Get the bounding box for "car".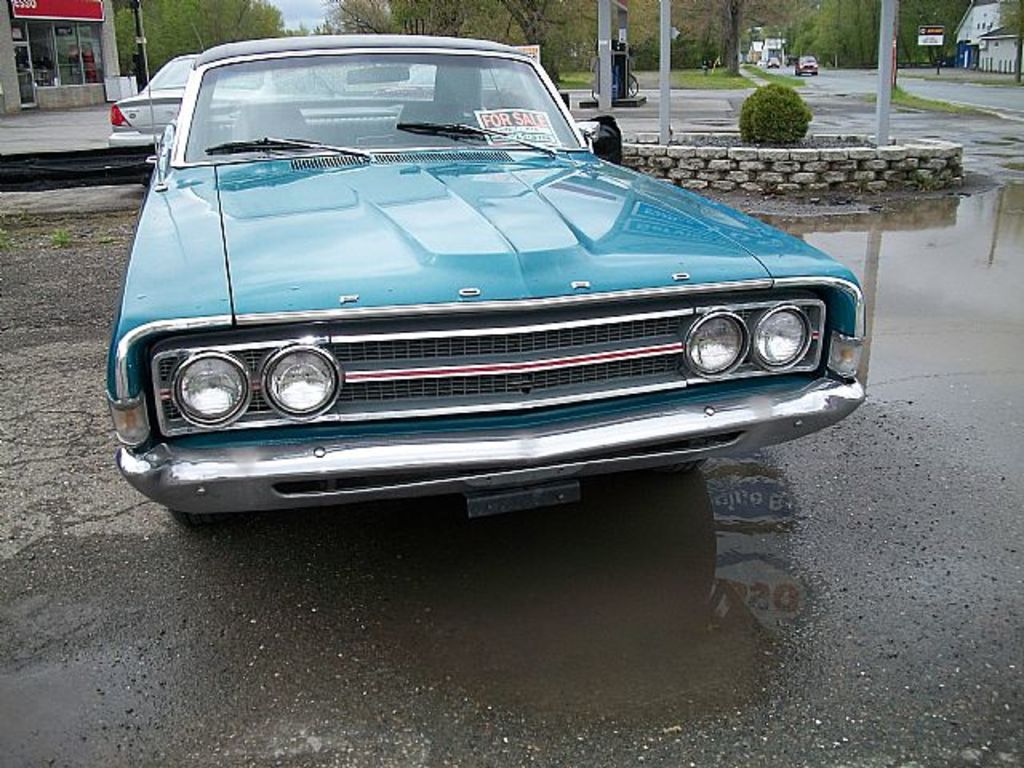
x1=107, y1=34, x2=870, y2=520.
